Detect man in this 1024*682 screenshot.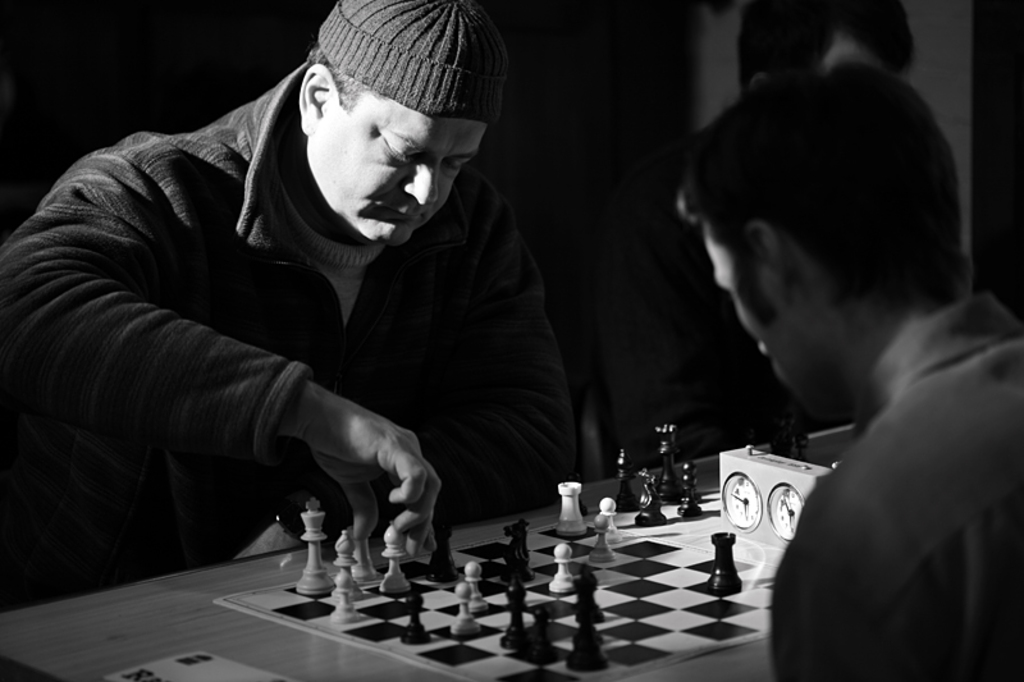
Detection: crop(707, 69, 1020, 674).
